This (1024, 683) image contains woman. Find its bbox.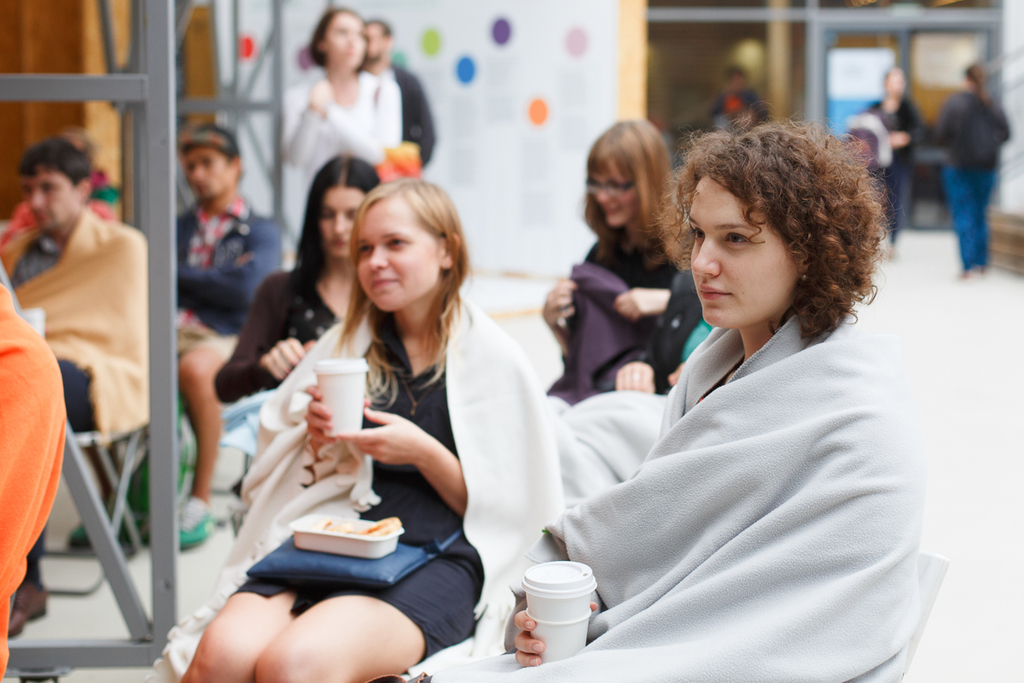
932 60 1015 282.
